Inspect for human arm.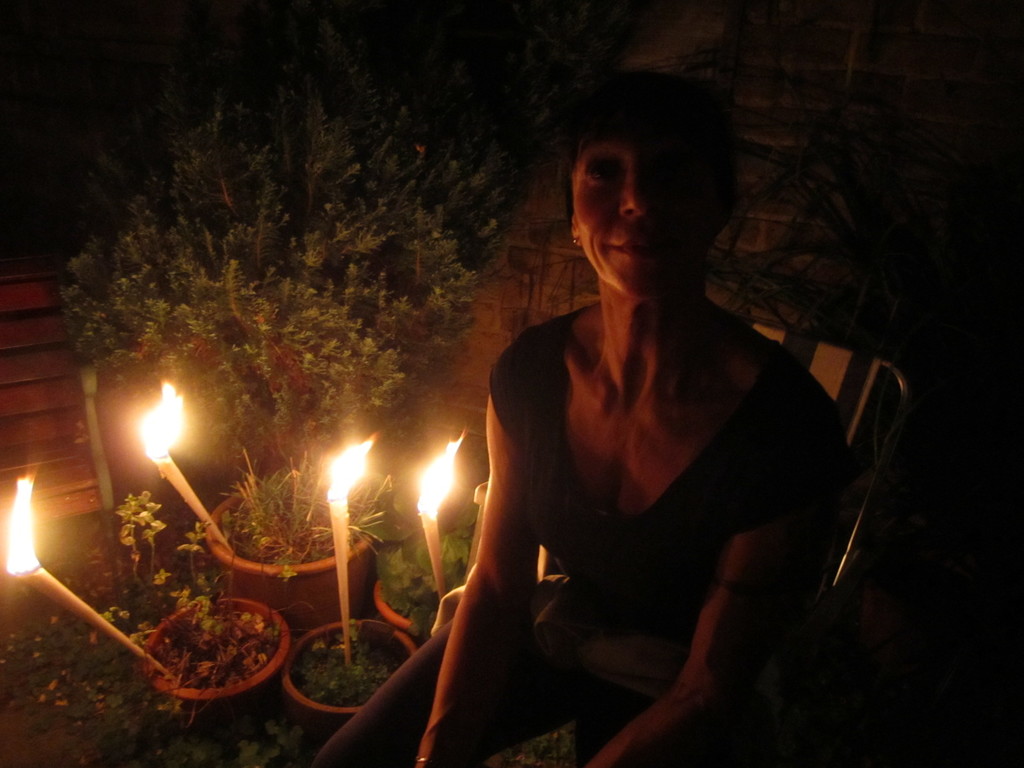
Inspection: select_region(438, 355, 556, 740).
